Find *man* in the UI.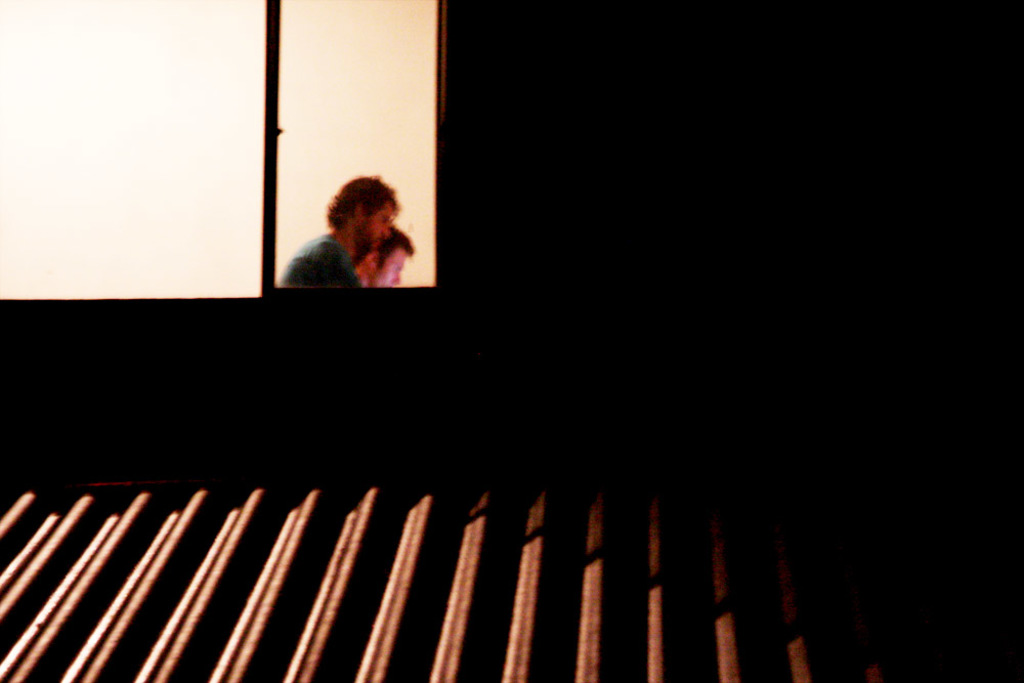
UI element at (350,228,410,287).
